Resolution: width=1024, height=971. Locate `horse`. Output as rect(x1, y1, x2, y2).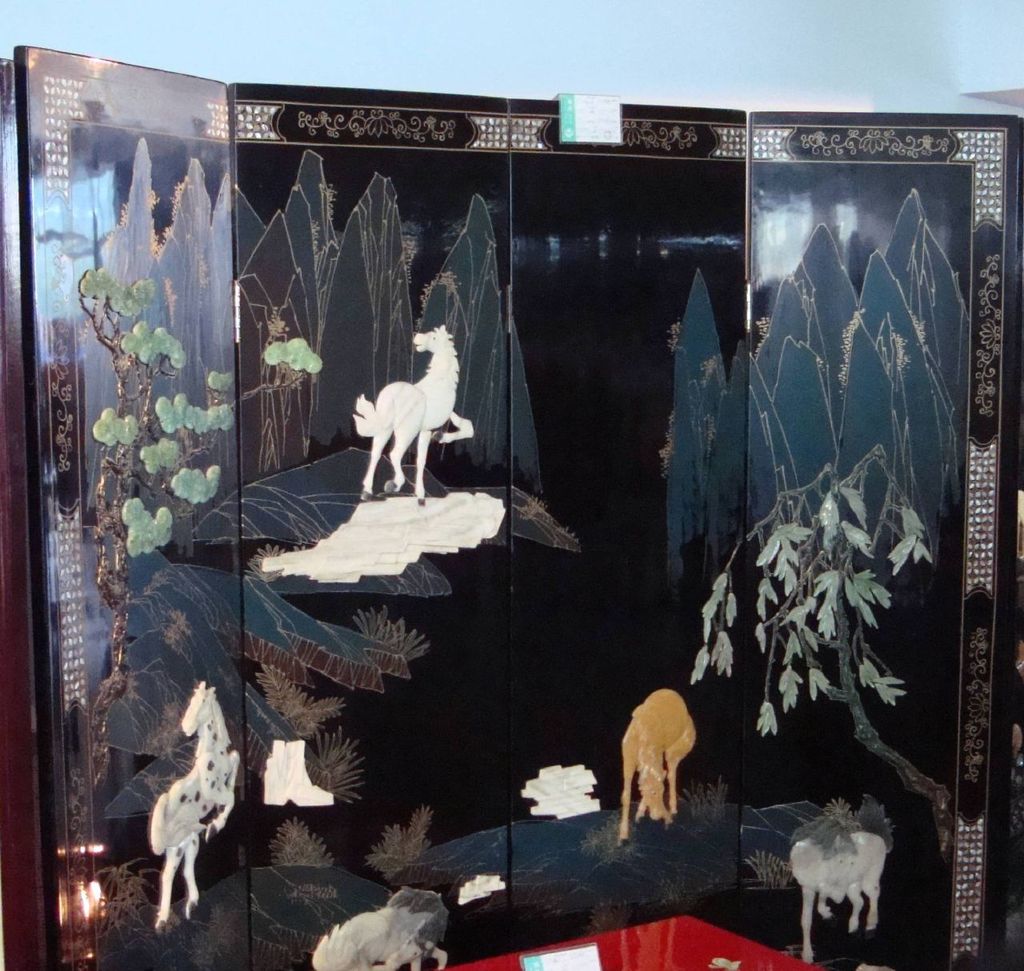
rect(147, 677, 241, 936).
